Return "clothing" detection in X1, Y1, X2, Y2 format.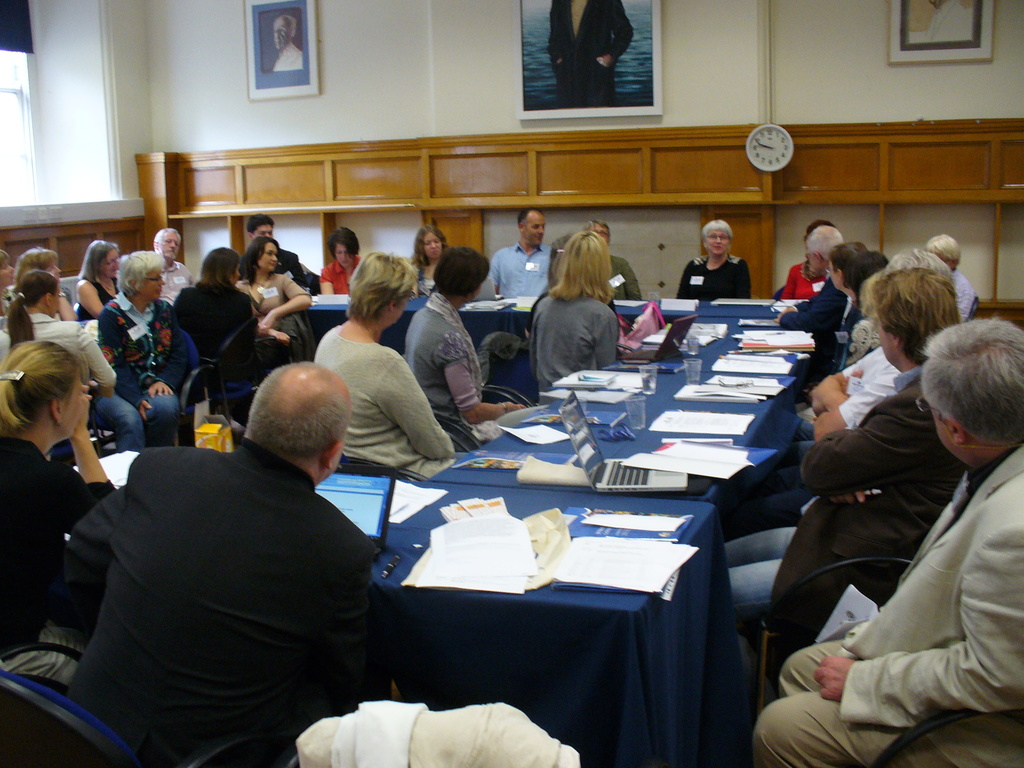
273, 40, 305, 67.
